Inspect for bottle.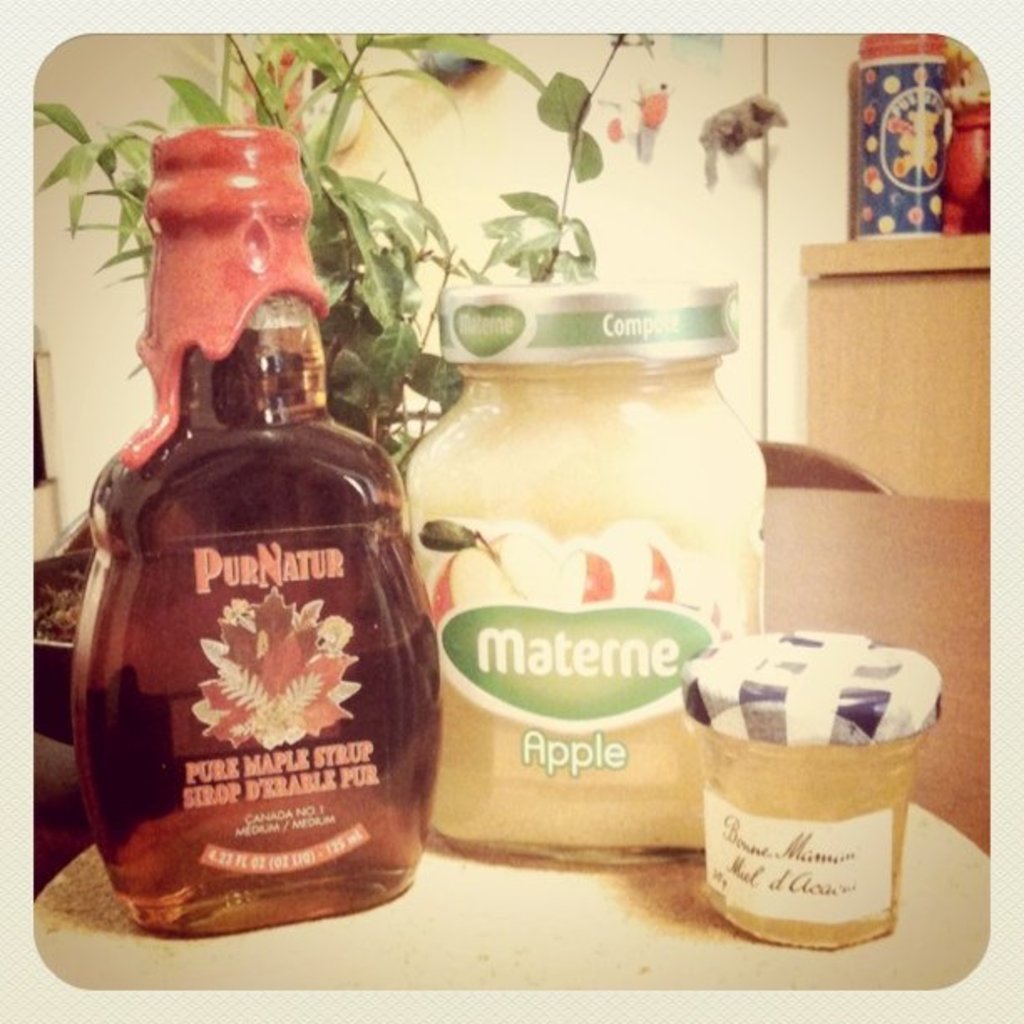
Inspection: 84 117 445 949.
